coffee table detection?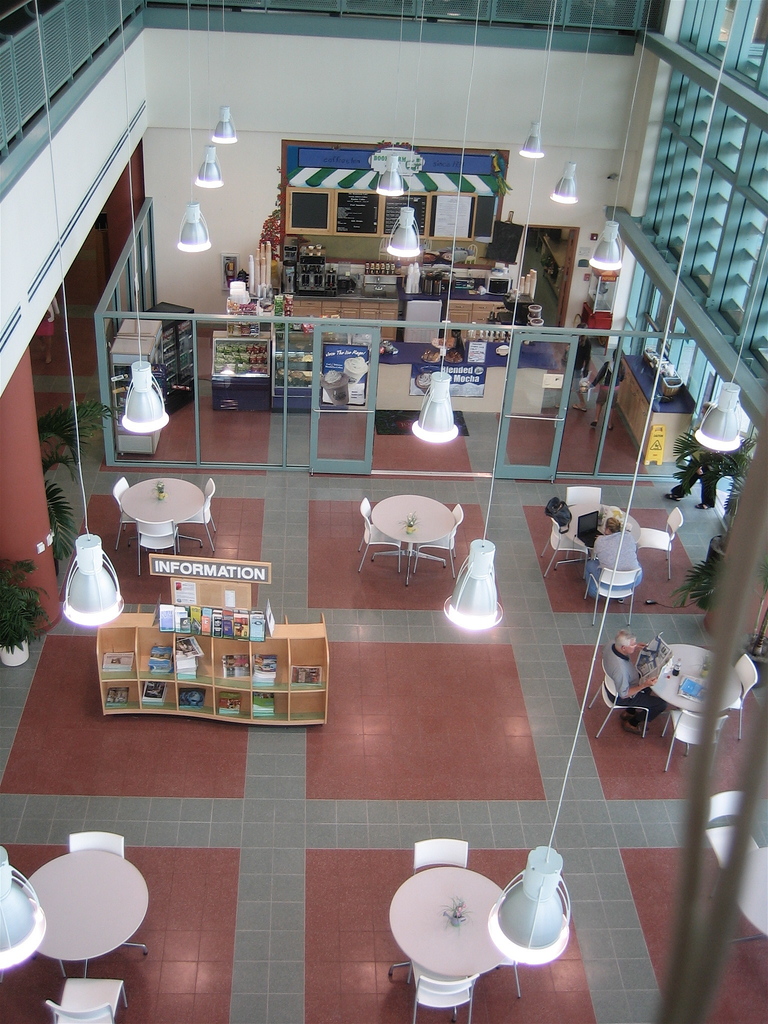
(17,838,153,998)
